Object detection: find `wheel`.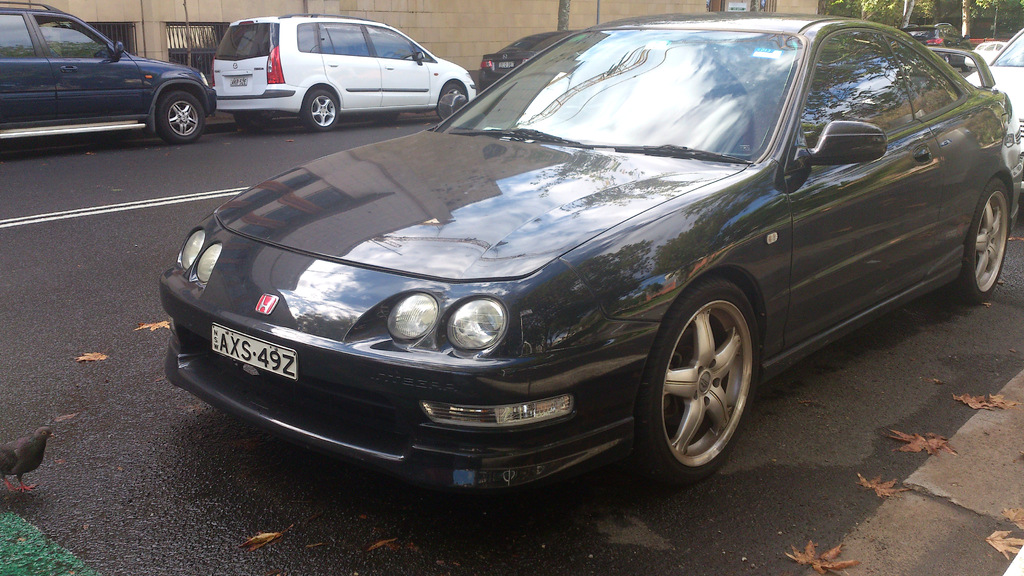
bbox(647, 276, 762, 471).
